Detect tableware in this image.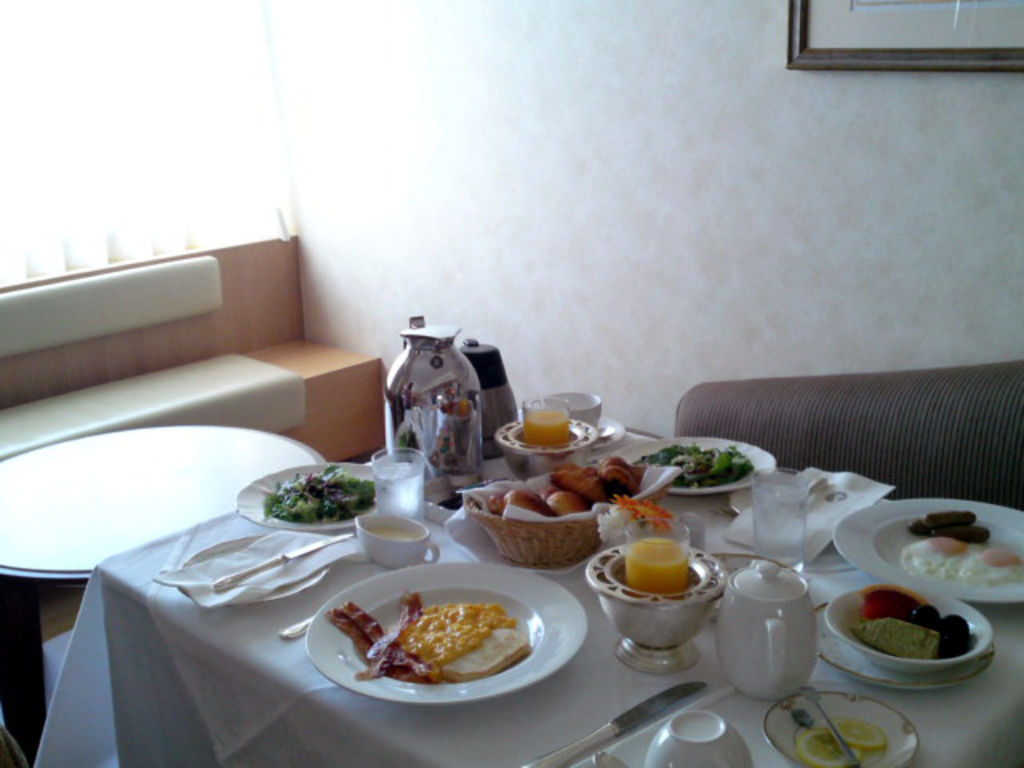
Detection: pyautogui.locateOnScreen(514, 390, 576, 448).
